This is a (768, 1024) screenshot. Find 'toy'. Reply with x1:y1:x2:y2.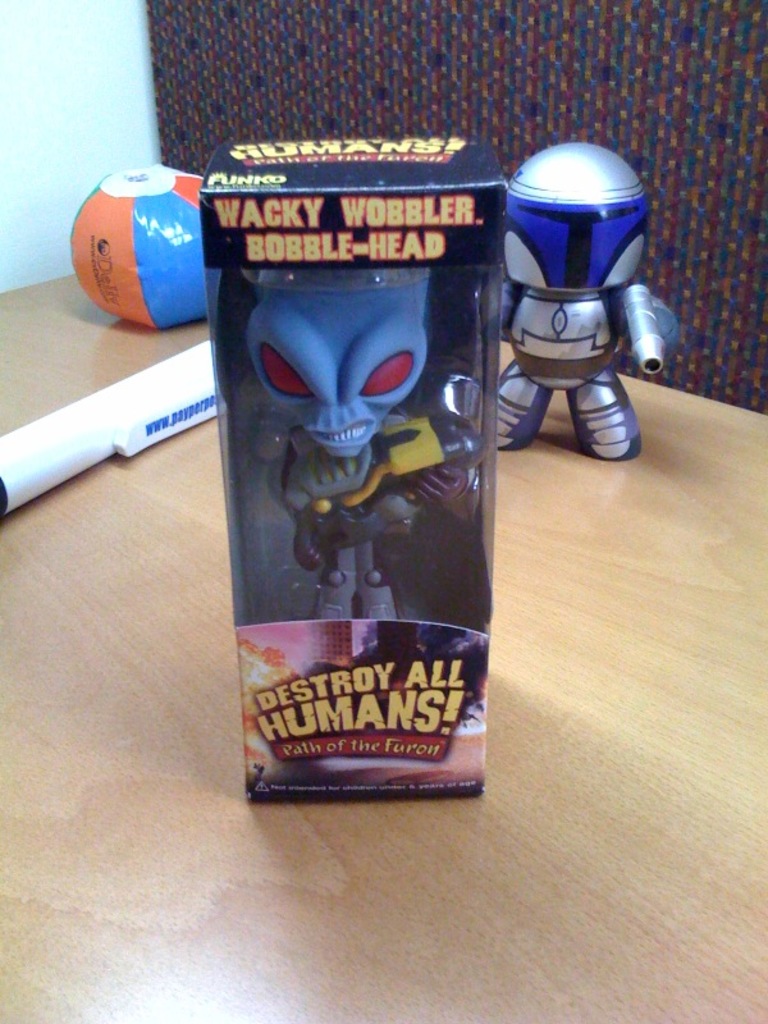
257:284:475:623.
